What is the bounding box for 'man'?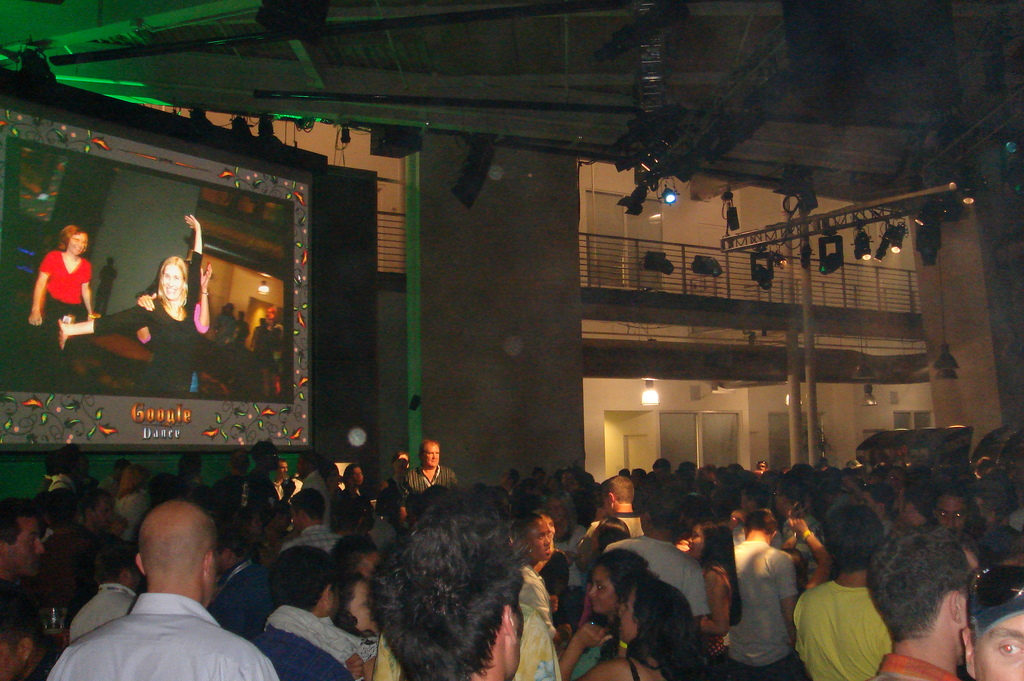
<box>366,496,527,680</box>.
